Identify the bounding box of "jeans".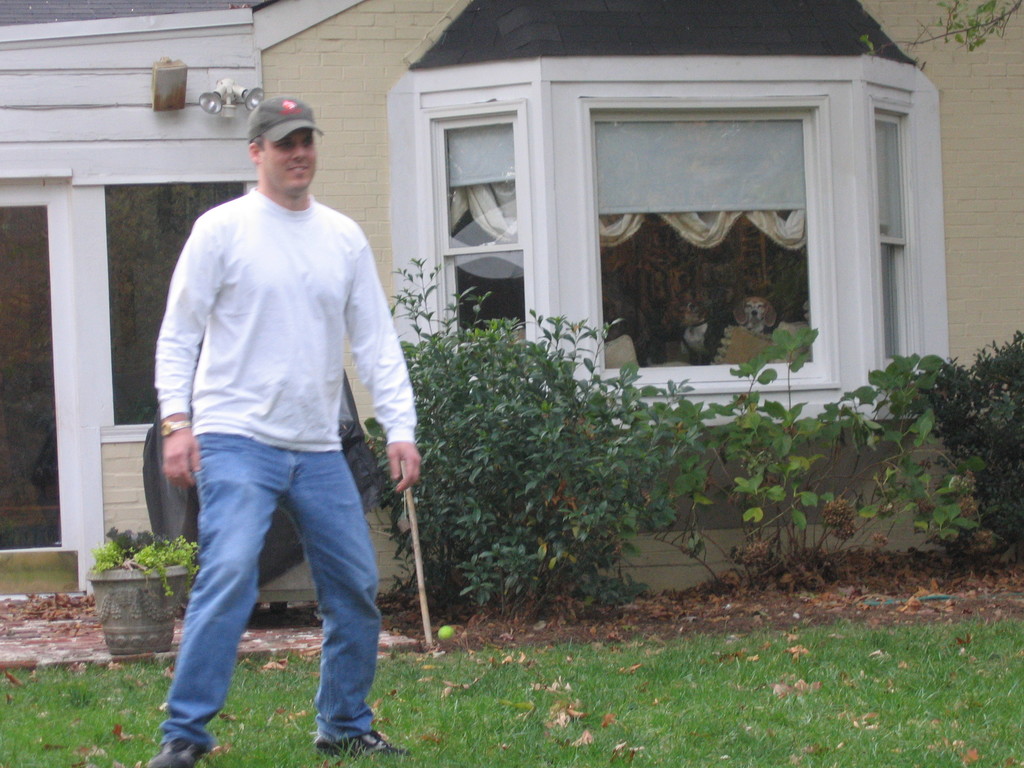
157/426/396/748.
